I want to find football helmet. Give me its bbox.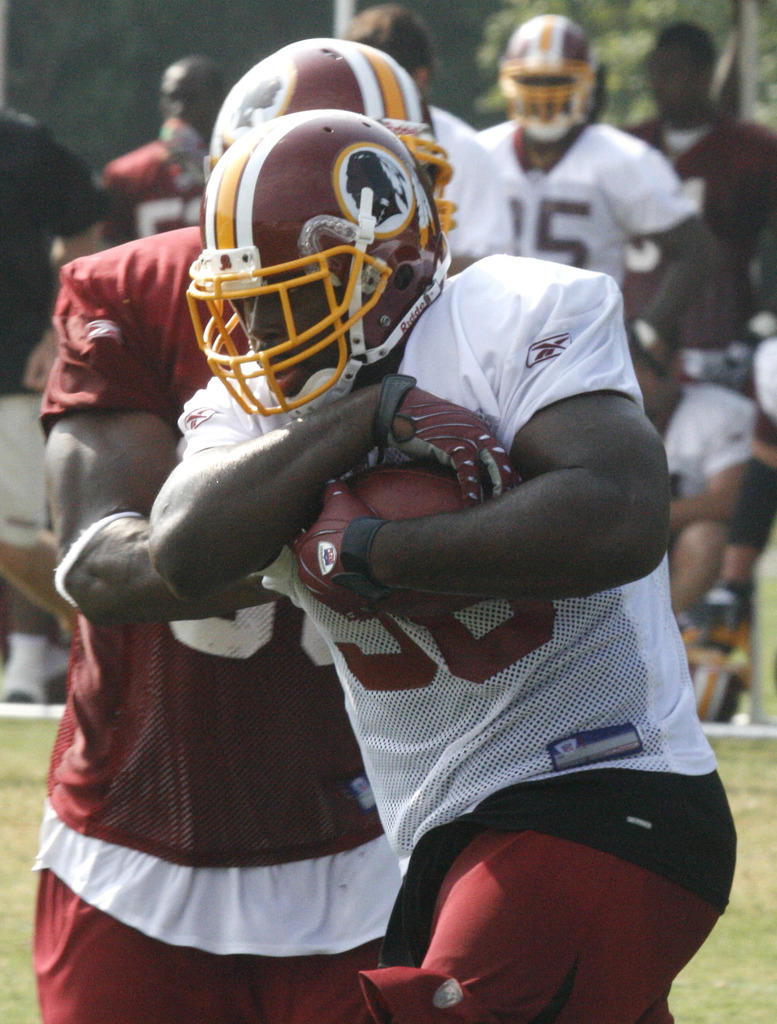
x1=216 y1=32 x2=460 y2=271.
